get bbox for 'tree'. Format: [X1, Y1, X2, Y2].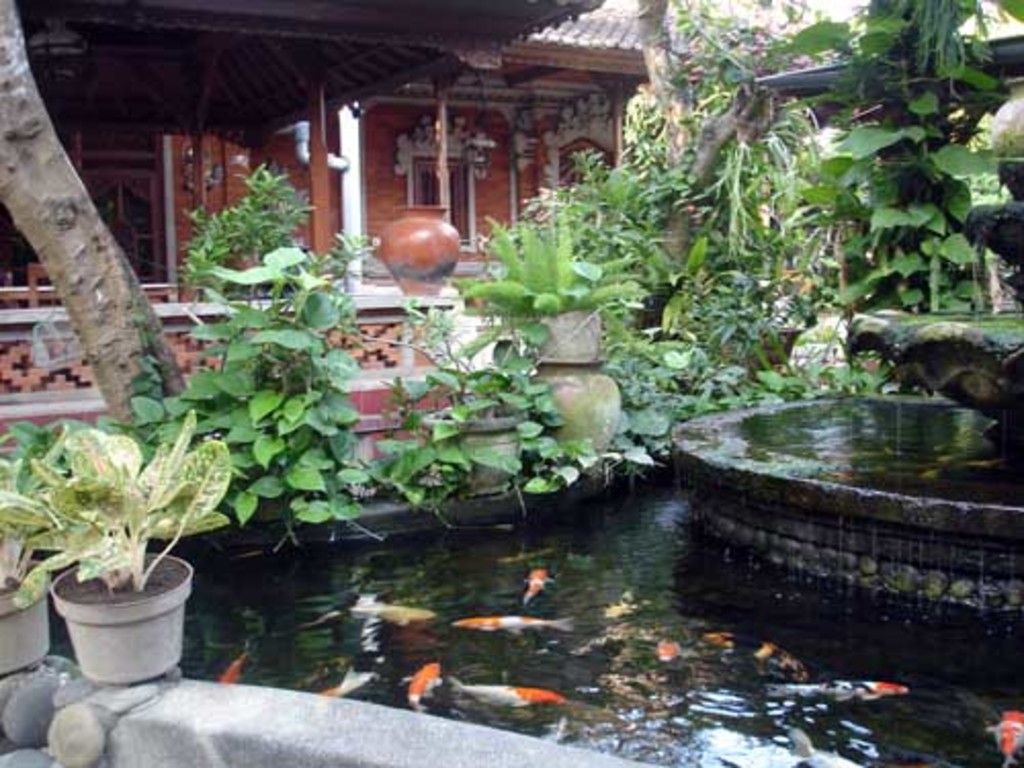
[0, 0, 188, 436].
